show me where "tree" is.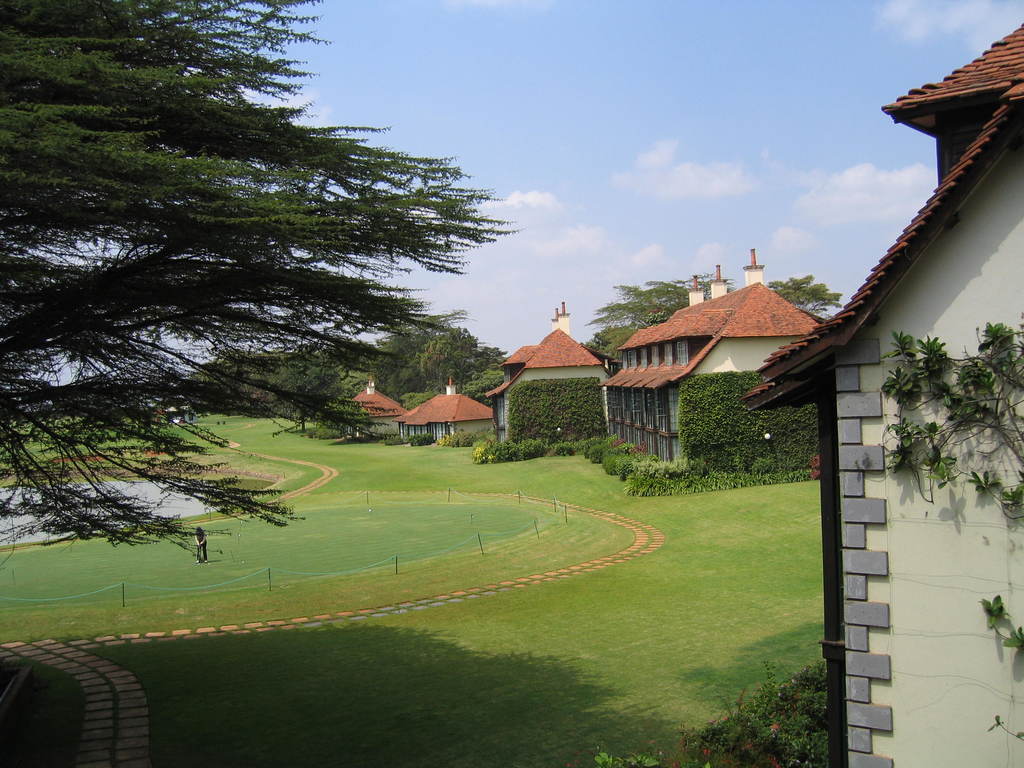
"tree" is at bbox=[510, 376, 612, 456].
